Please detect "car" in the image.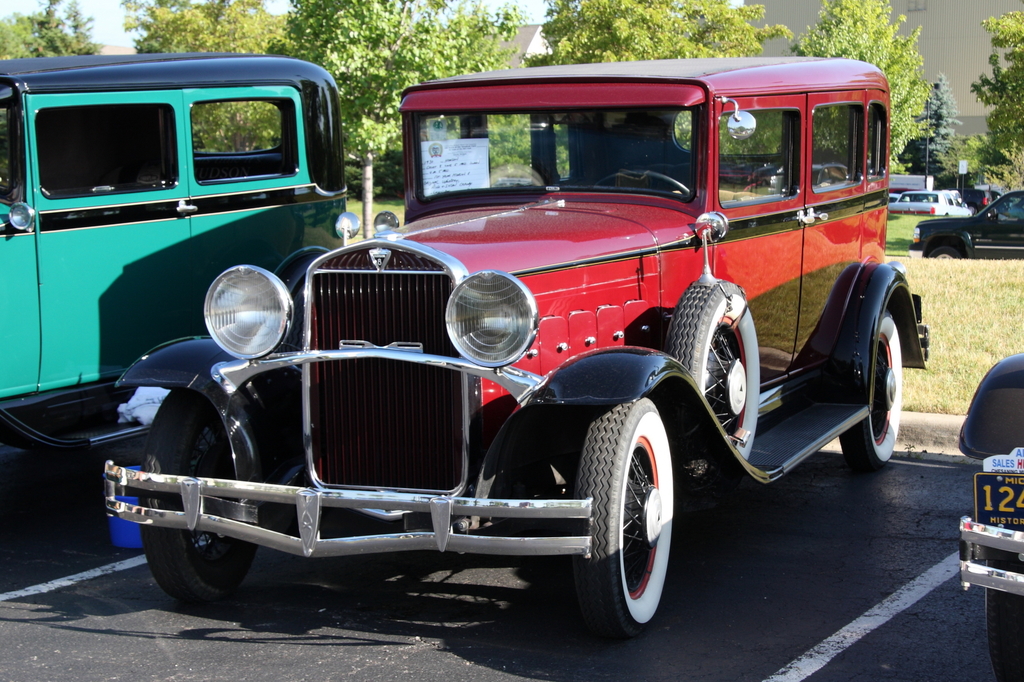
889,187,970,216.
